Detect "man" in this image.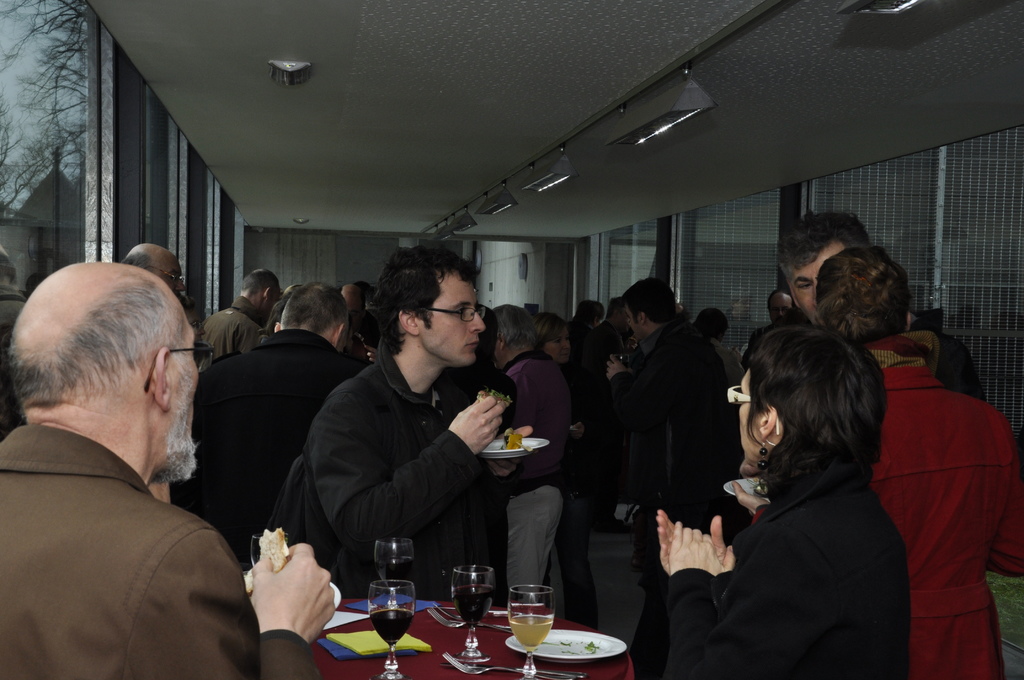
Detection: Rect(0, 252, 268, 670).
